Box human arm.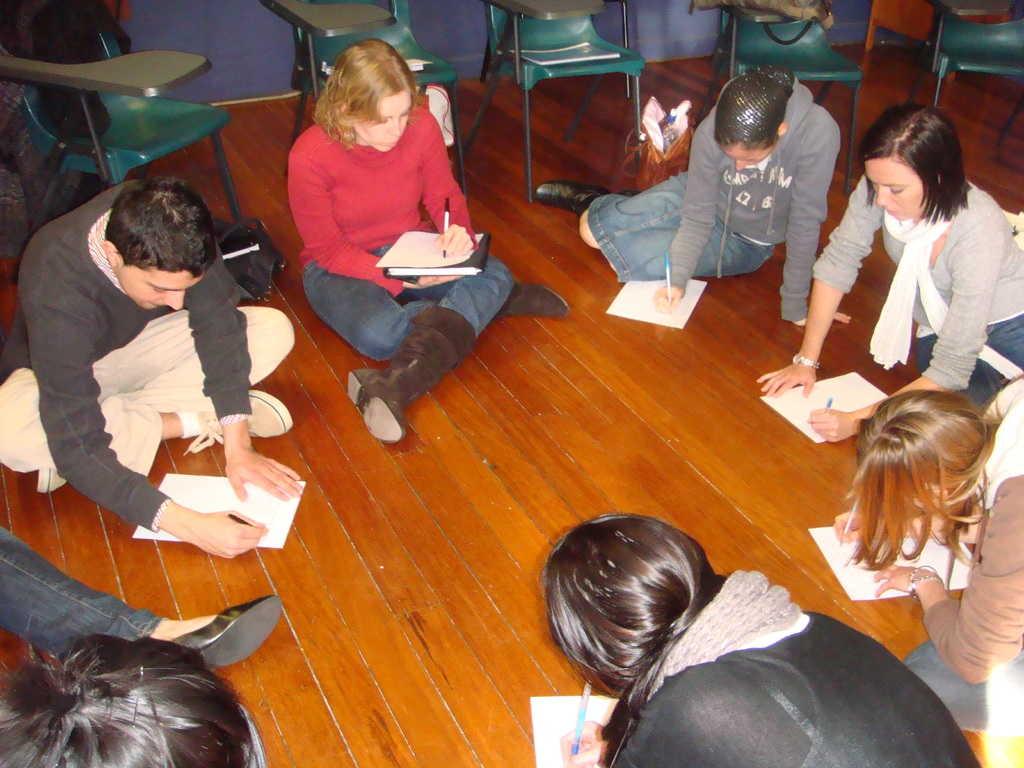
[x1=42, y1=270, x2=272, y2=560].
